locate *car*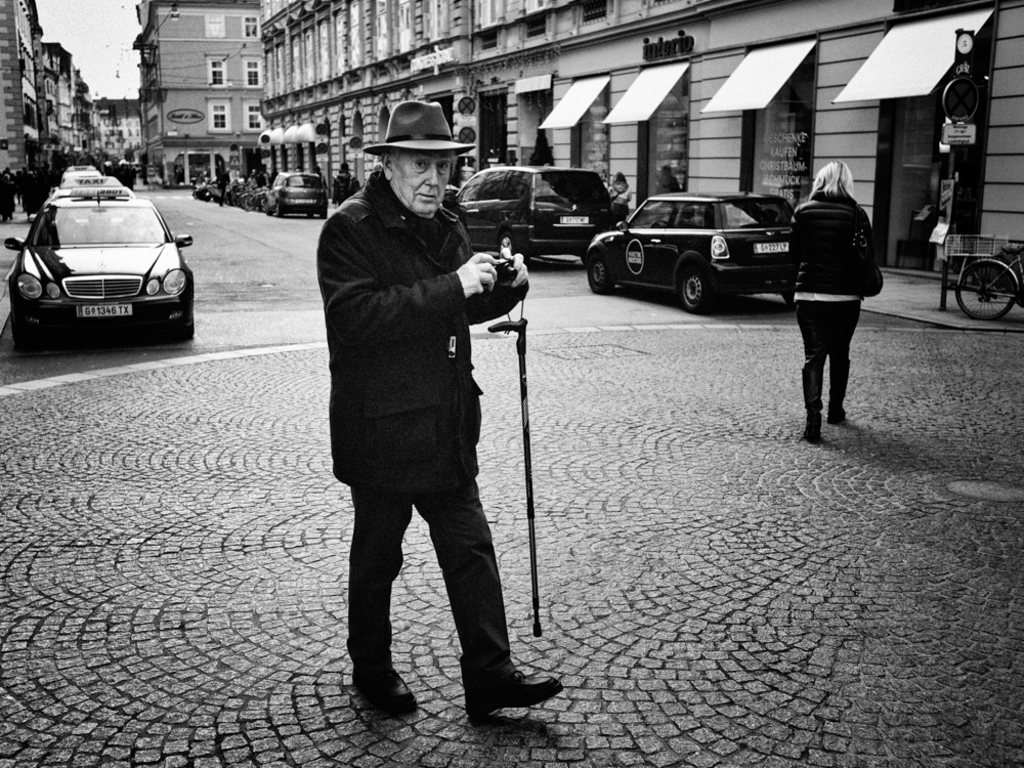
box(585, 188, 806, 315)
